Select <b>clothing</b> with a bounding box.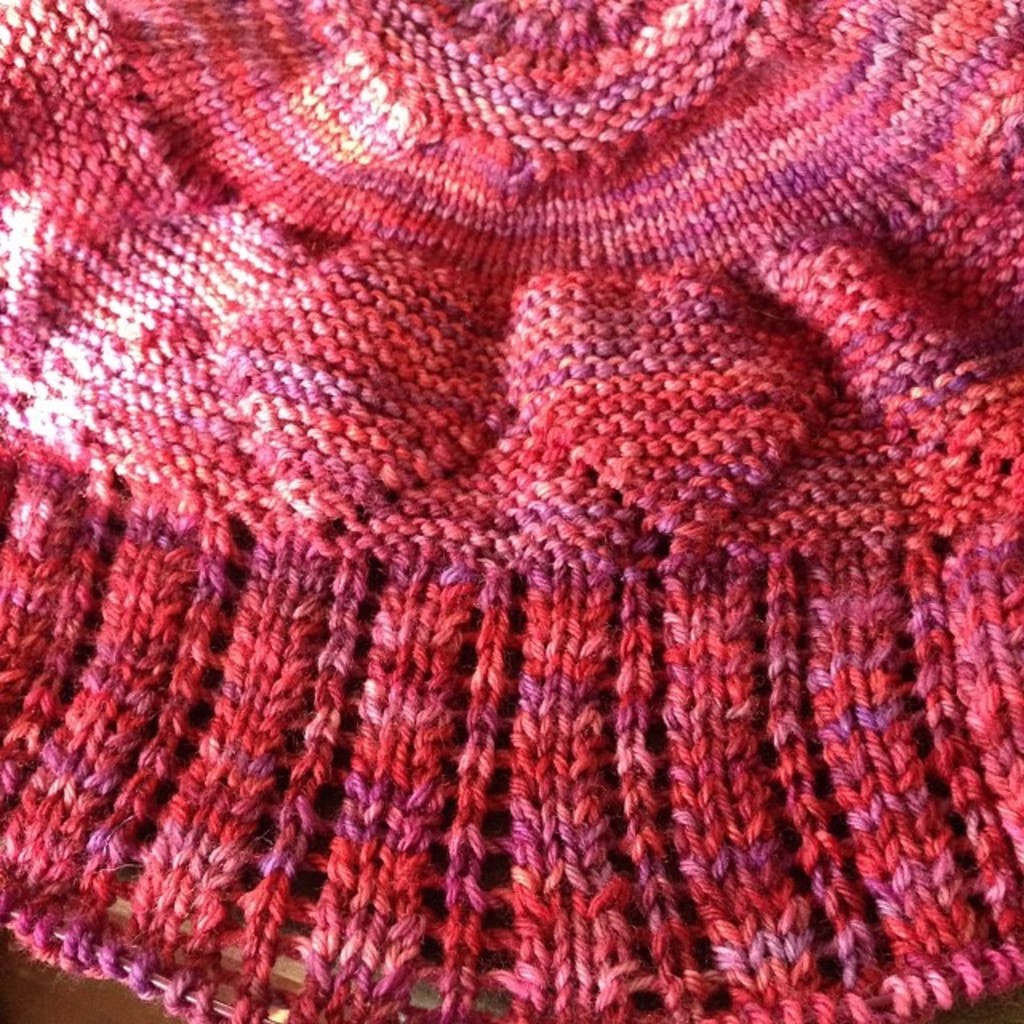
bbox=(0, 0, 1022, 1022).
